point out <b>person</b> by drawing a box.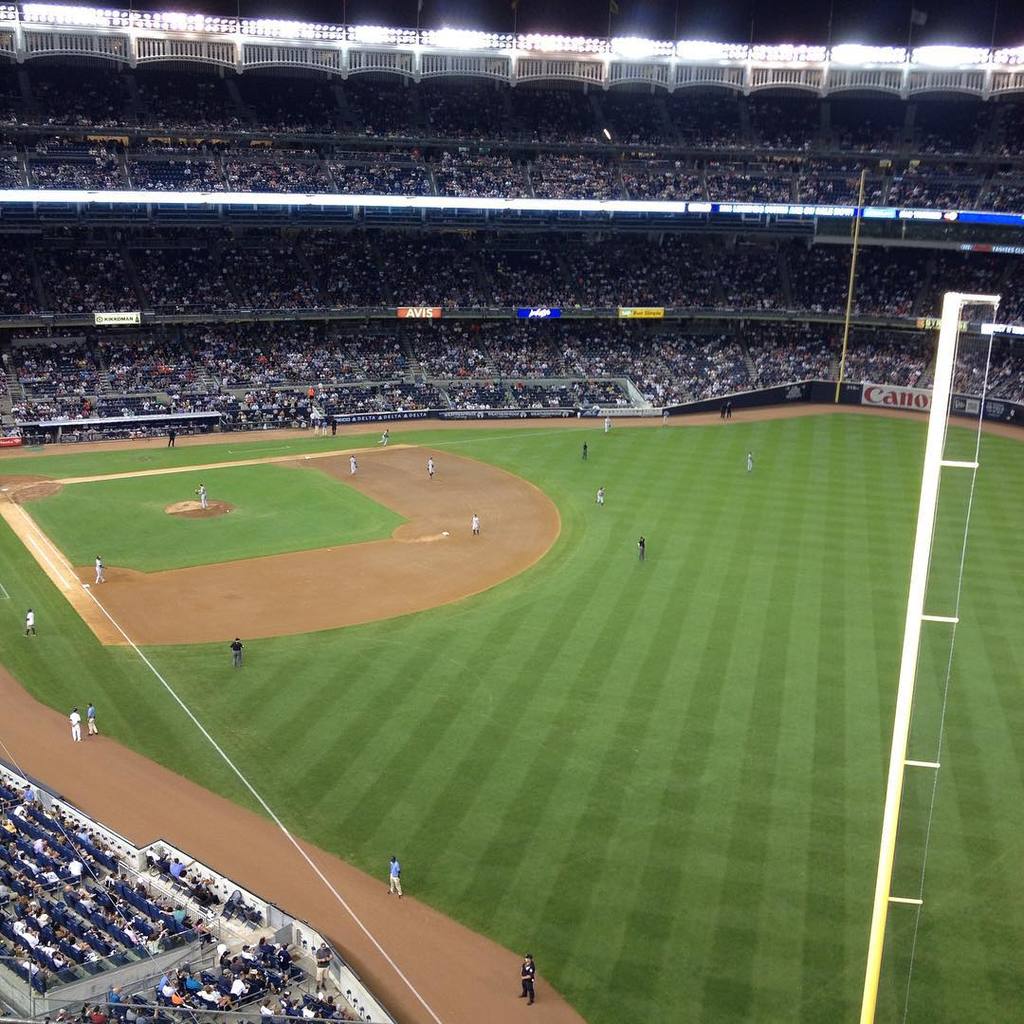
[428, 451, 433, 478].
